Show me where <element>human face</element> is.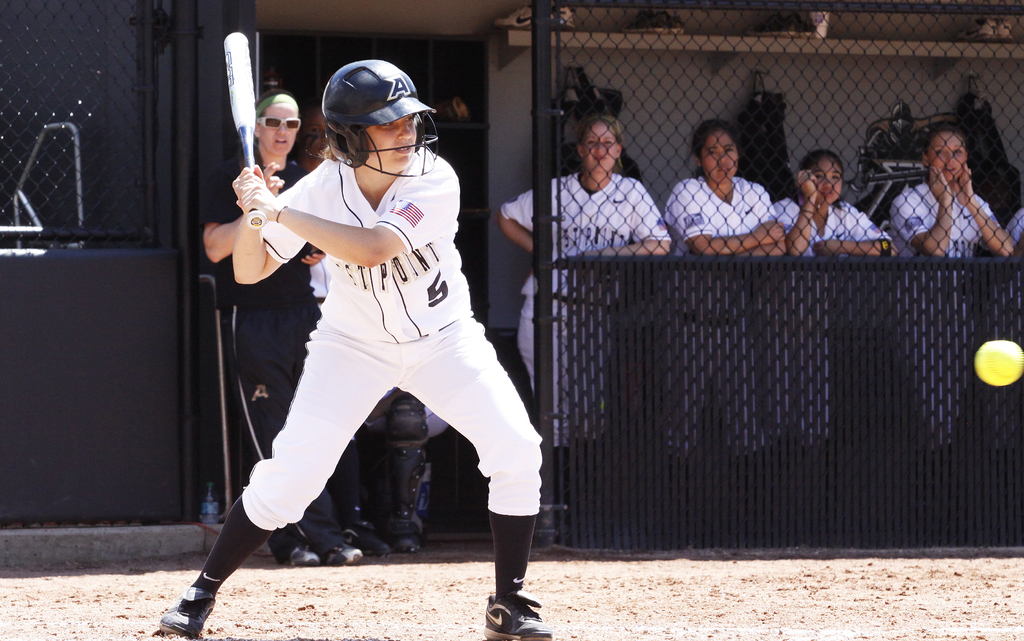
<element>human face</element> is at 579:121:619:175.
